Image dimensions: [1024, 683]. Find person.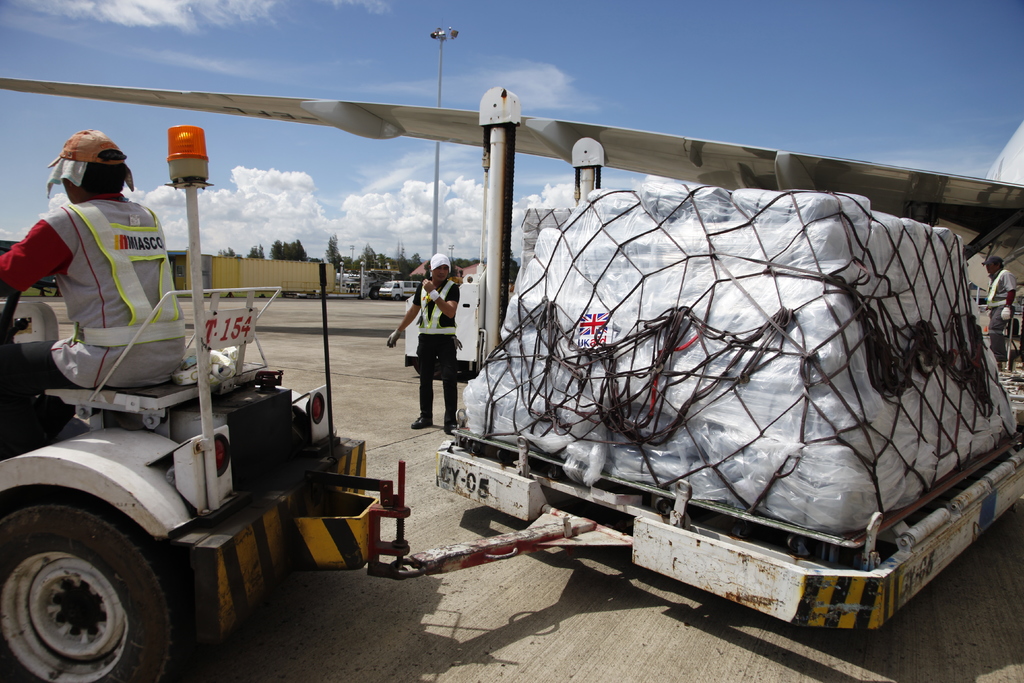
select_region(0, 126, 187, 418).
